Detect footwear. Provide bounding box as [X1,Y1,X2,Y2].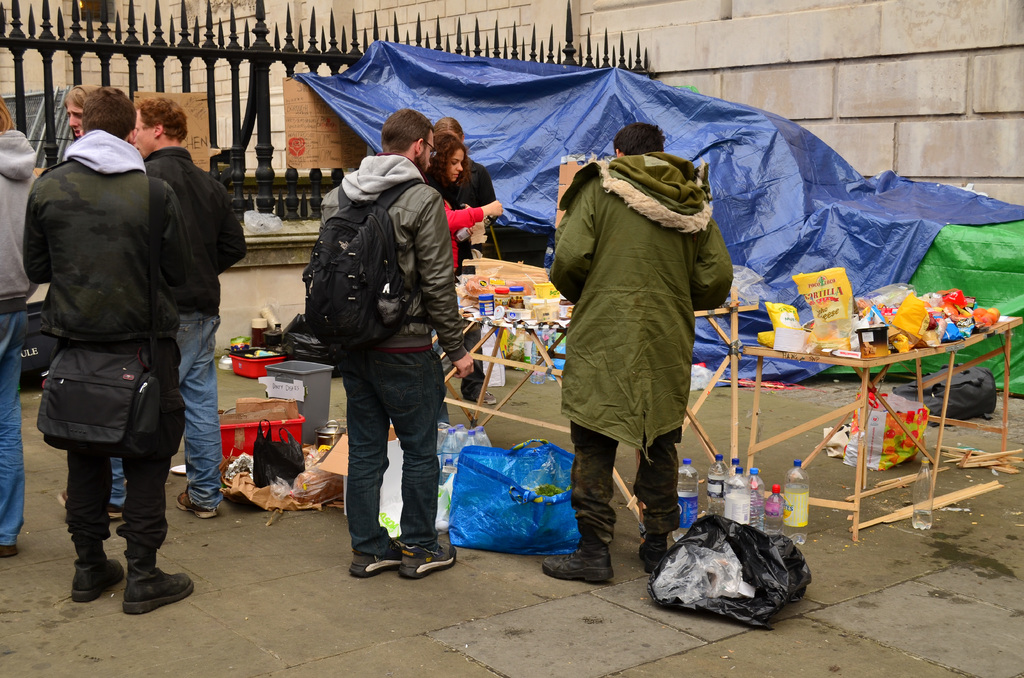
[479,389,496,407].
